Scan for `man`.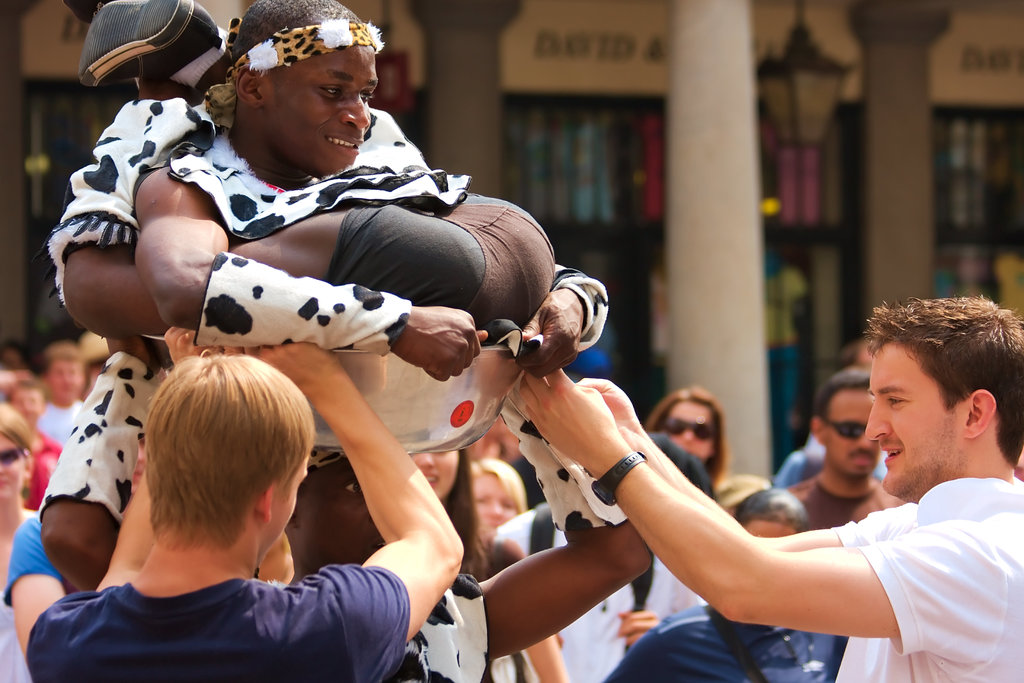
Scan result: [776,373,912,528].
